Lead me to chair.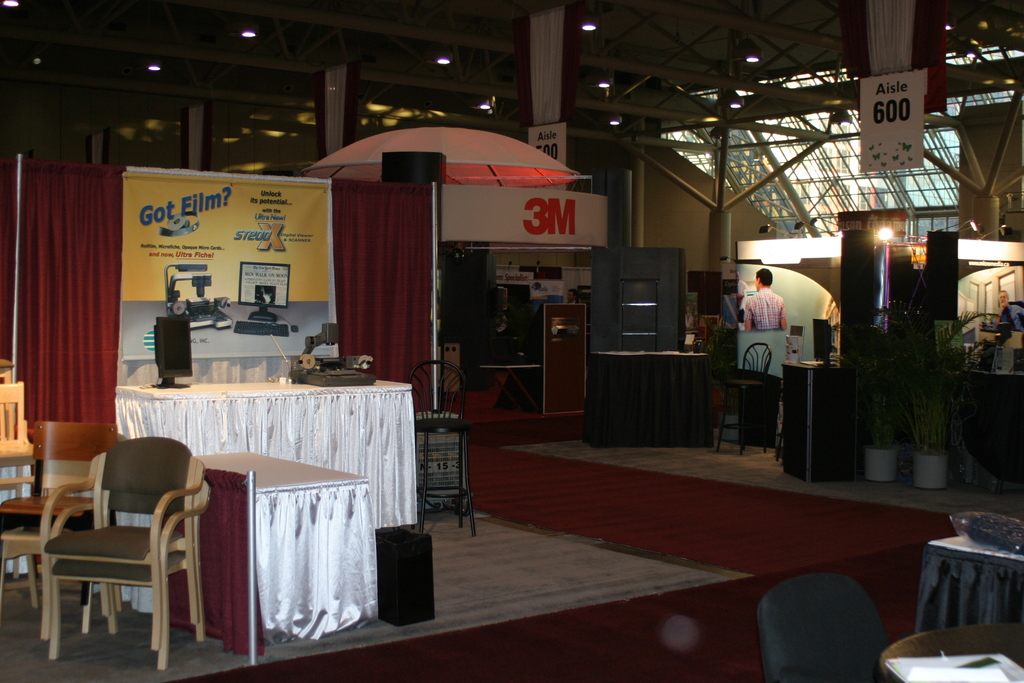
Lead to rect(18, 431, 210, 669).
